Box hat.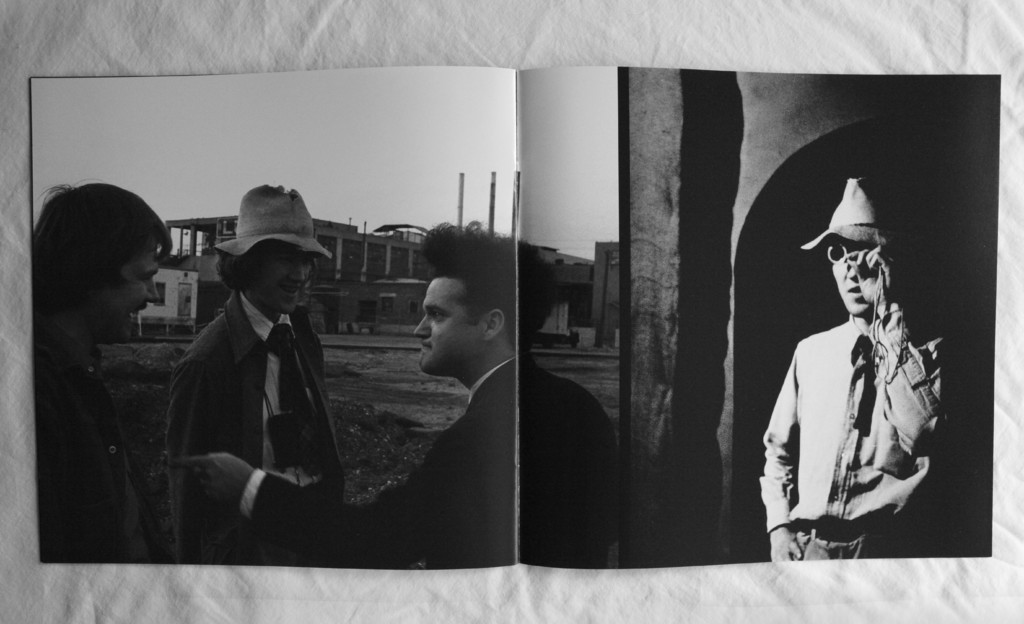
rect(215, 184, 335, 263).
